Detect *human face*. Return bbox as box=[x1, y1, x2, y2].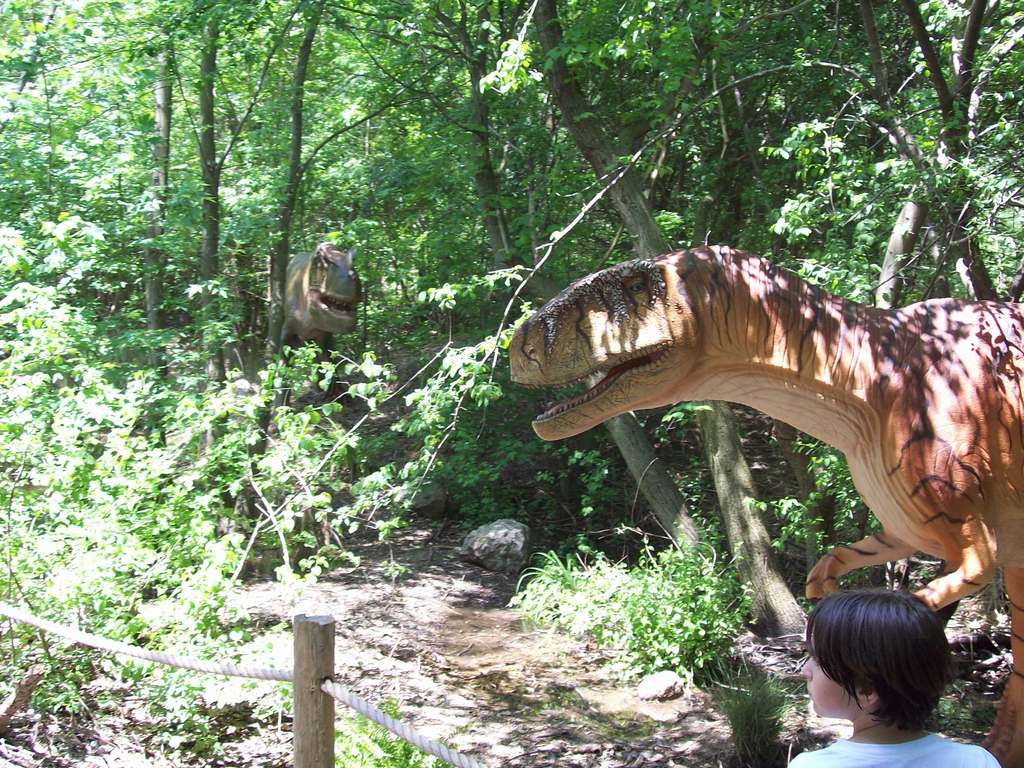
box=[792, 641, 858, 721].
